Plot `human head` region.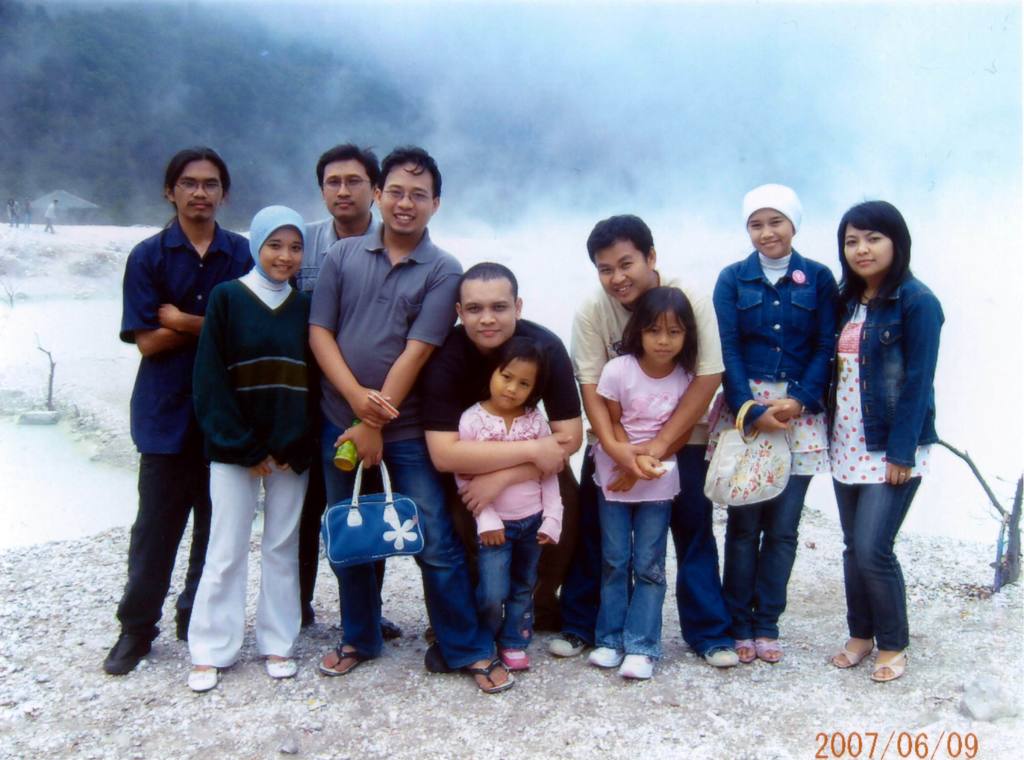
Plotted at locate(372, 146, 442, 238).
